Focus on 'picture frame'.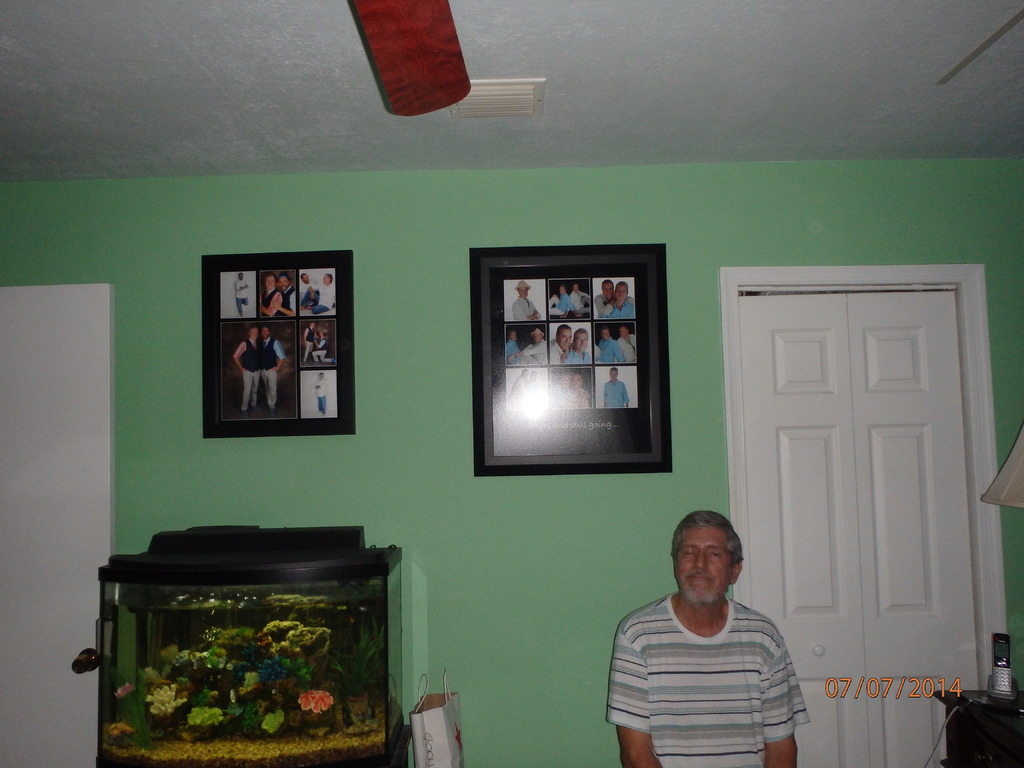
Focused at (left=456, top=253, right=684, bottom=455).
